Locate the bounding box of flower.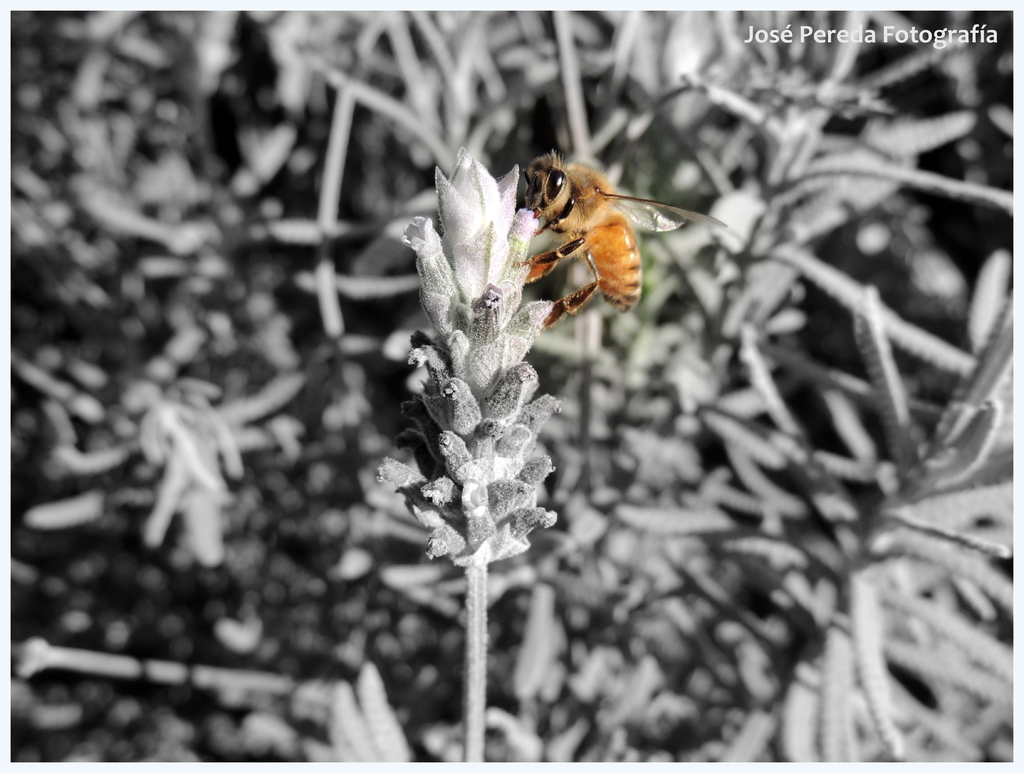
Bounding box: (left=380, top=136, right=589, bottom=596).
